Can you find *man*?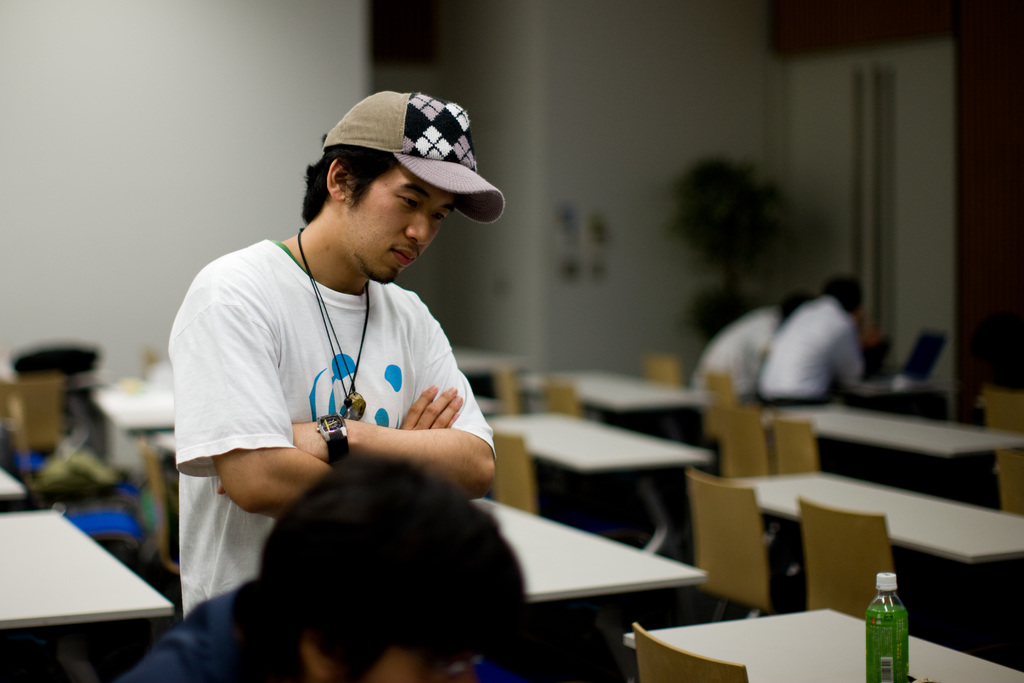
Yes, bounding box: locate(156, 97, 528, 613).
